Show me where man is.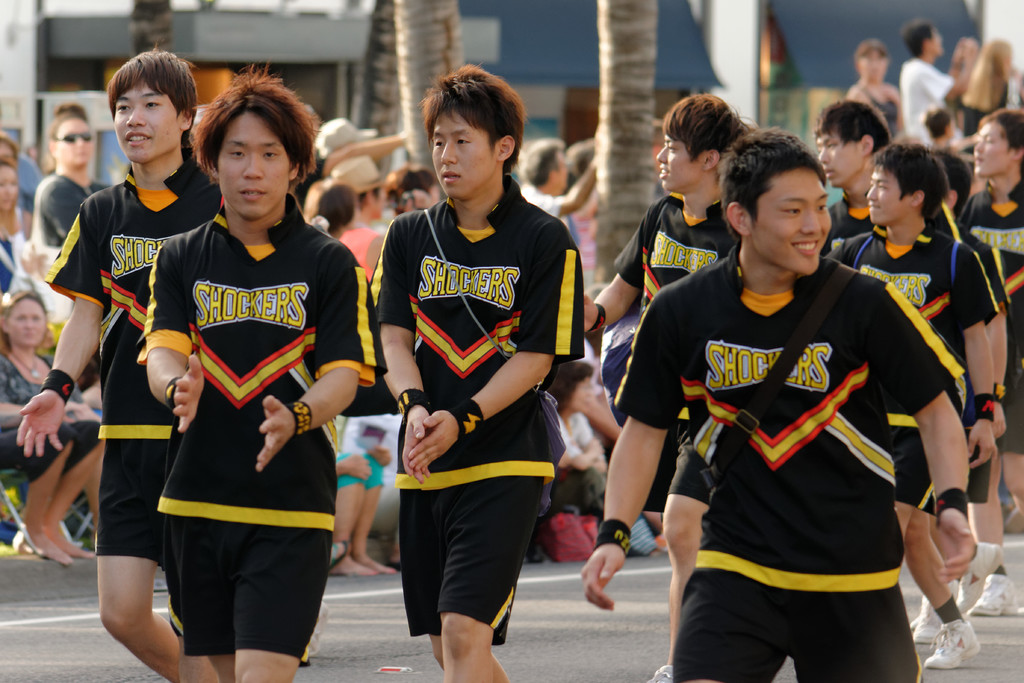
man is at 371 66 586 682.
